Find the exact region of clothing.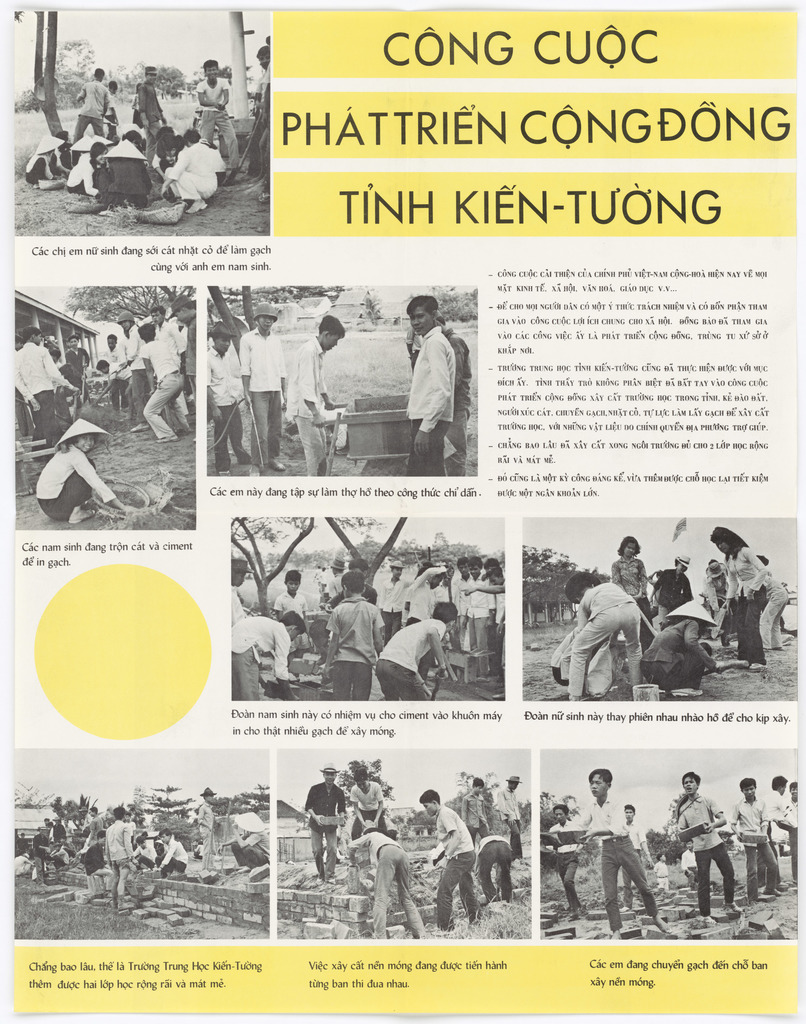
Exact region: {"x1": 131, "y1": 82, "x2": 168, "y2": 136}.
